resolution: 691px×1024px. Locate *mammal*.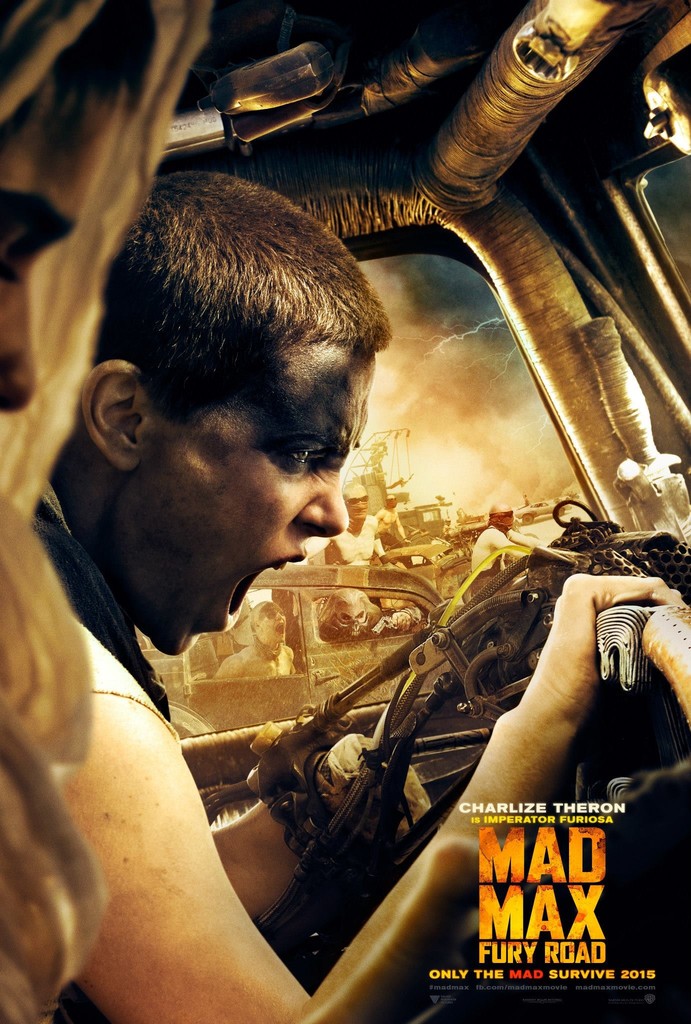
box(216, 604, 286, 673).
